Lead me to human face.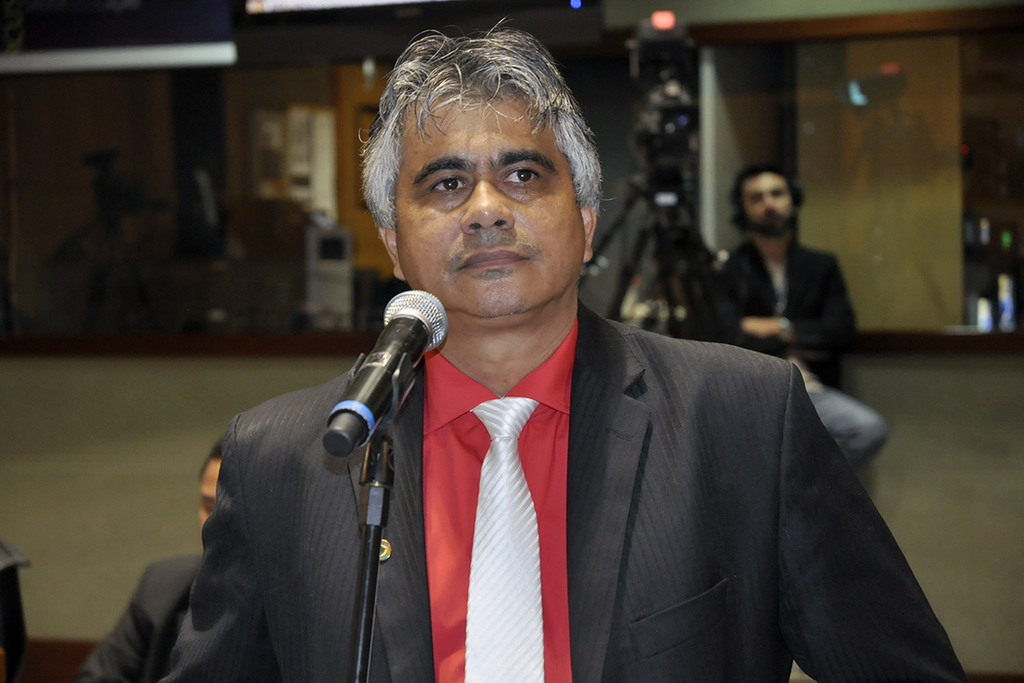
Lead to 739,170,794,236.
